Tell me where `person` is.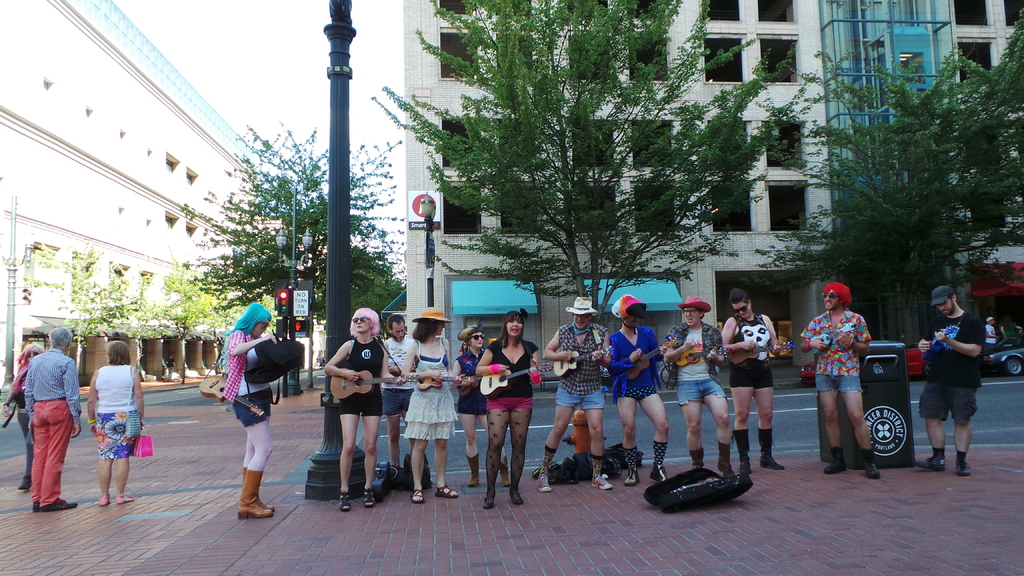
`person` is at rect(664, 297, 738, 479).
